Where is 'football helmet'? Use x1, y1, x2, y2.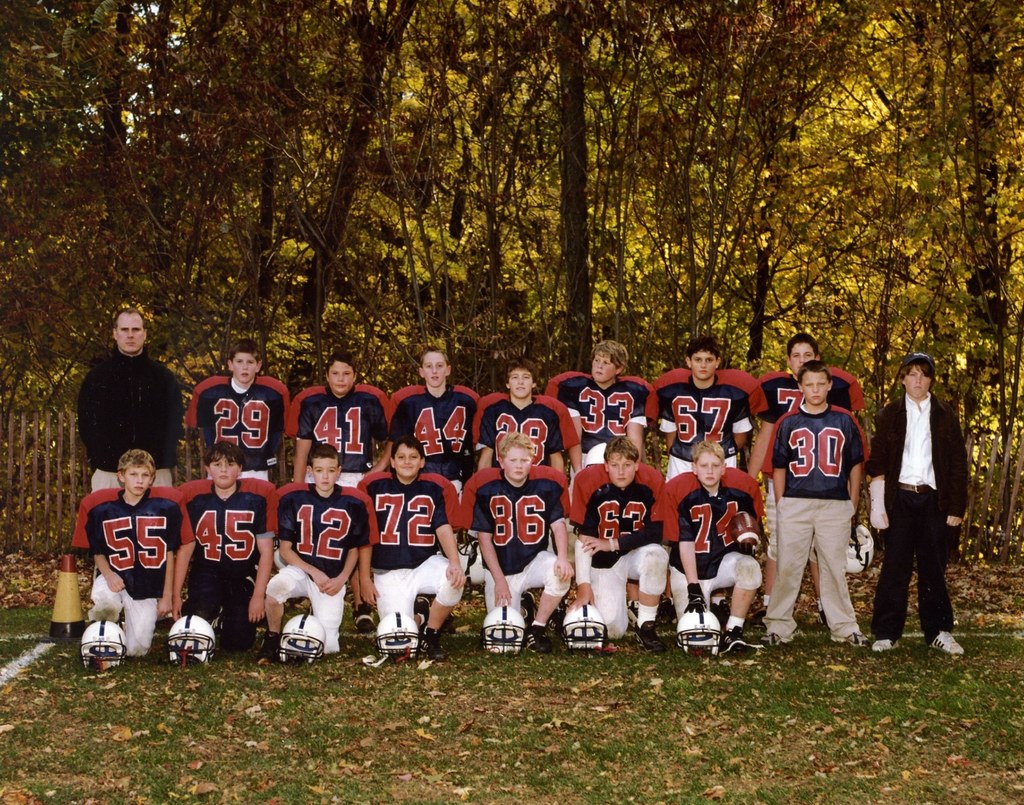
77, 618, 124, 671.
